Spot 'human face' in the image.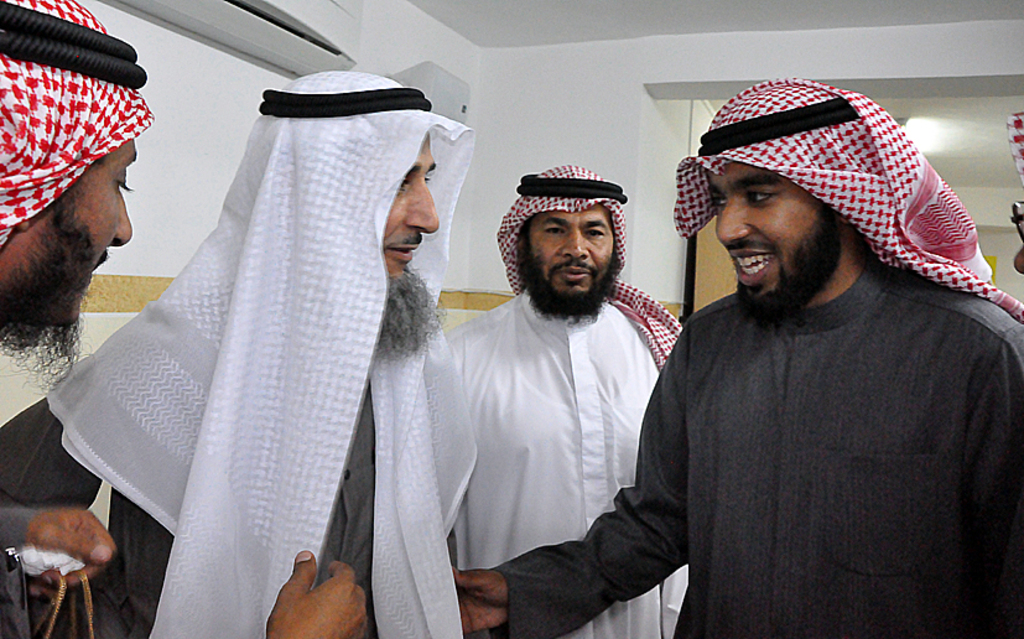
'human face' found at (left=33, top=152, right=139, bottom=329).
